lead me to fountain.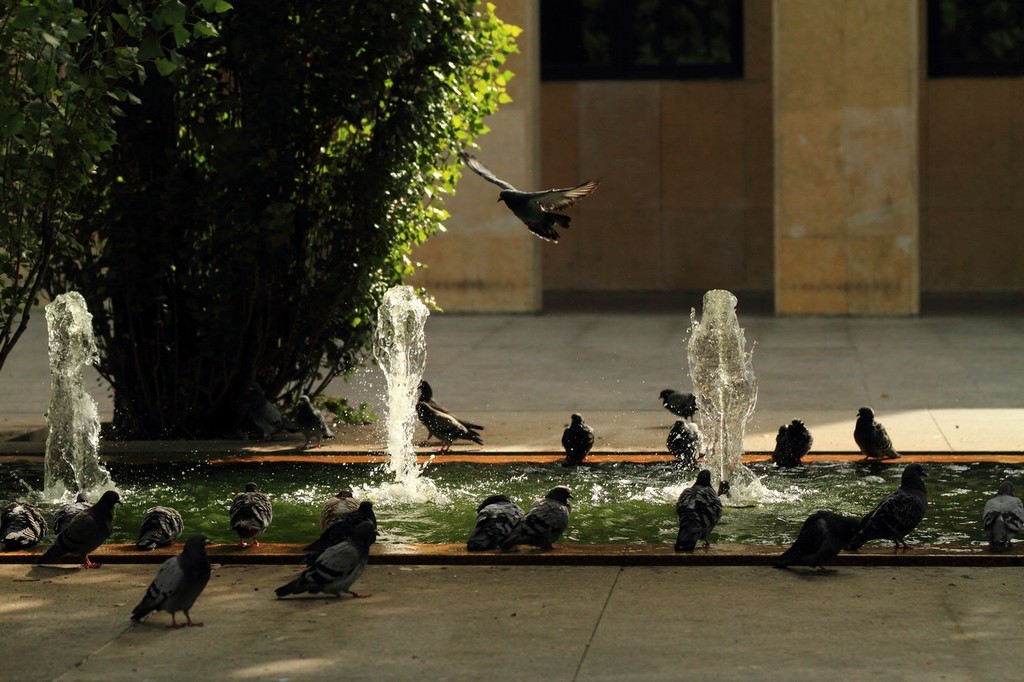
Lead to l=0, t=281, r=1023, b=568.
